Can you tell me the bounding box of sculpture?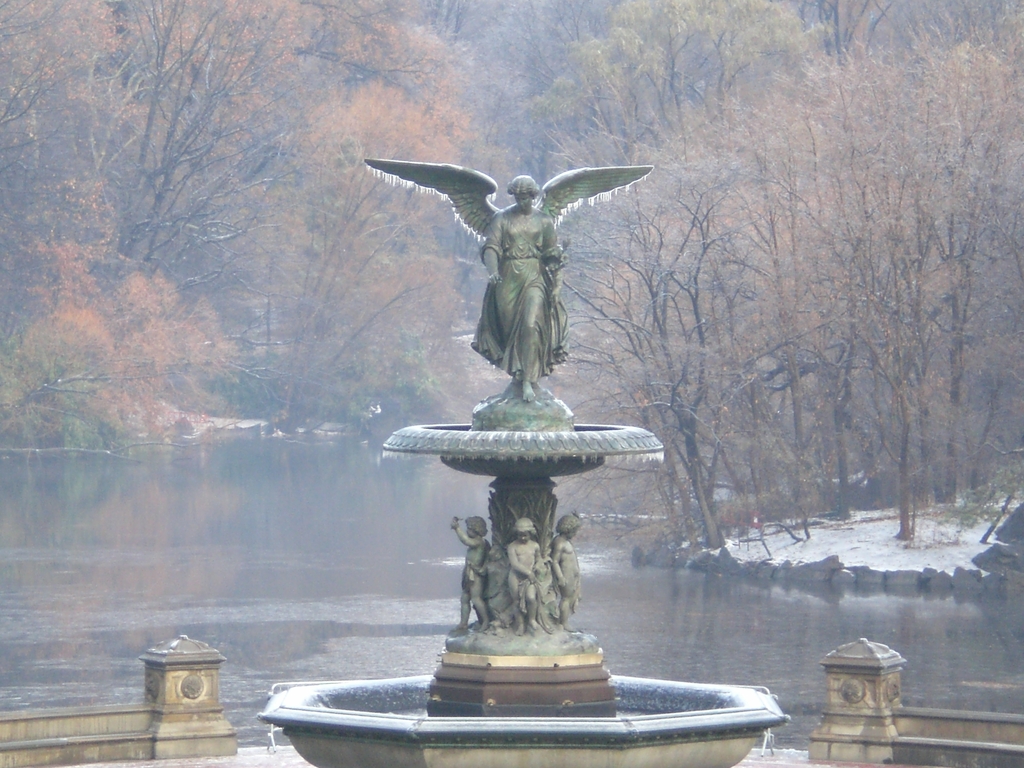
<region>377, 109, 668, 706</region>.
